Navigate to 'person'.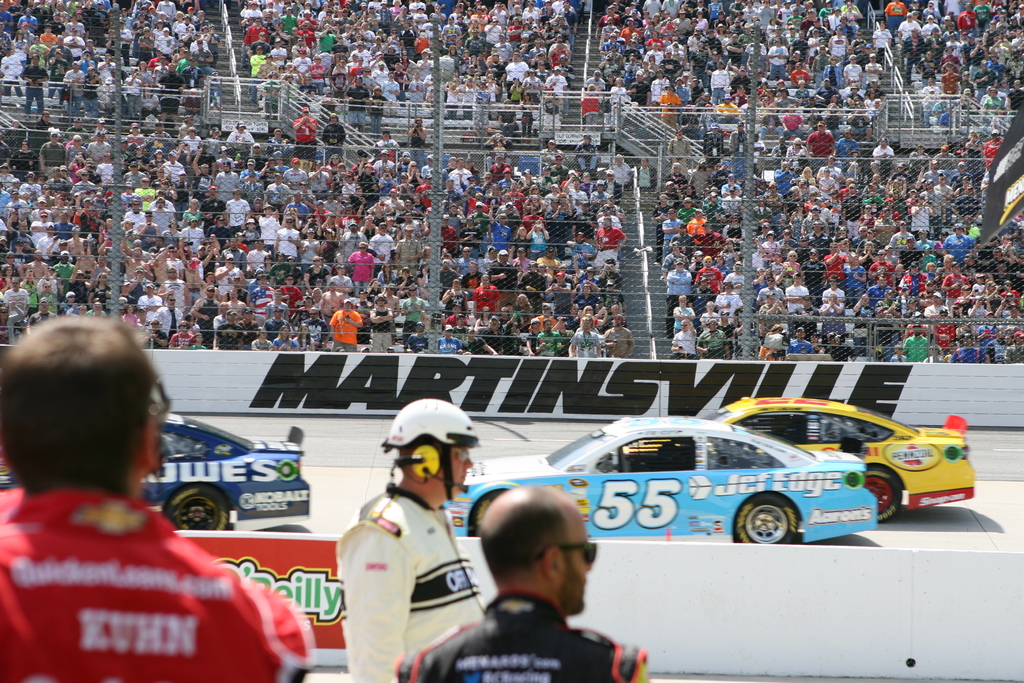
Navigation target: bbox=(671, 319, 694, 356).
